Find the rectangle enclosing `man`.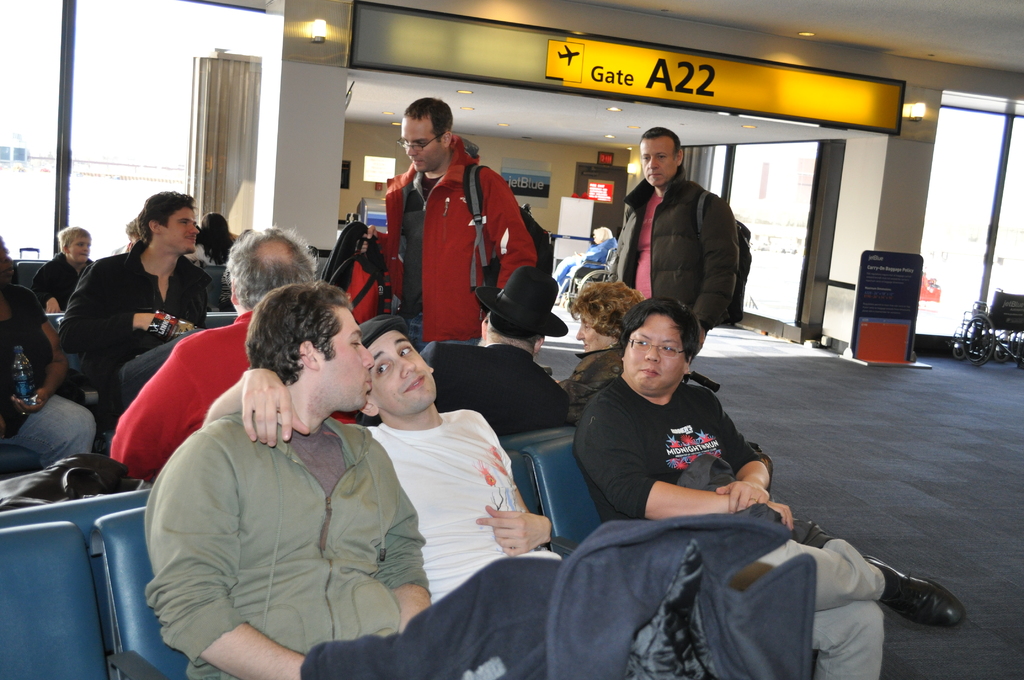
[left=0, top=253, right=108, bottom=472].
